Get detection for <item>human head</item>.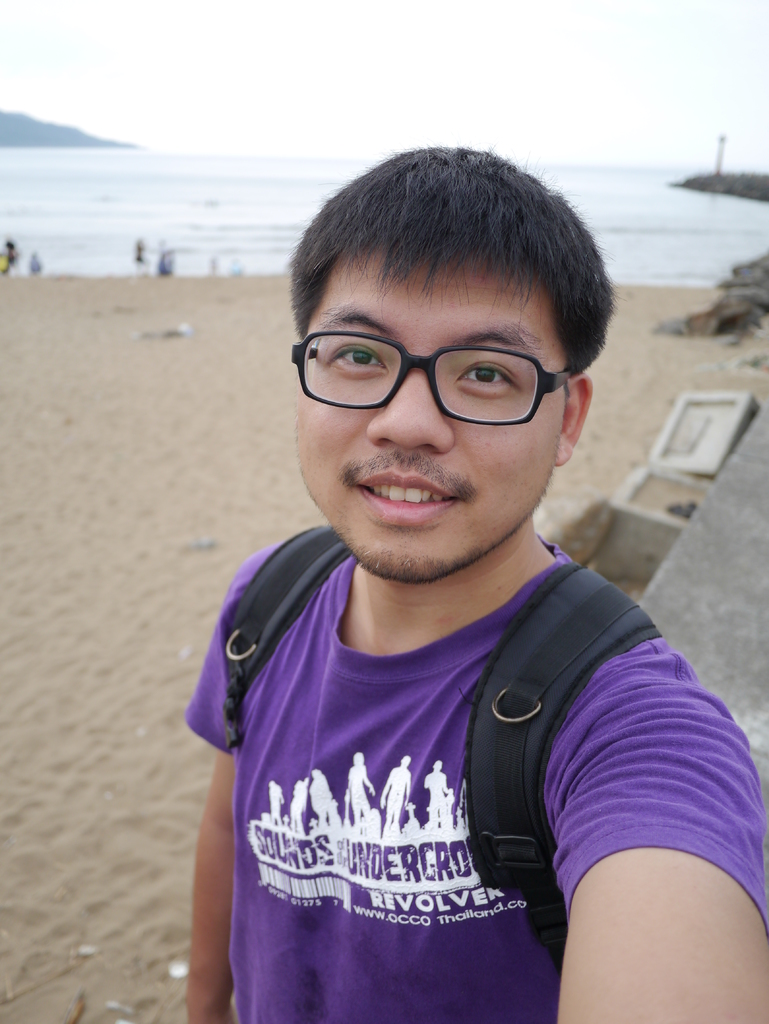
Detection: bbox=[282, 139, 619, 556].
